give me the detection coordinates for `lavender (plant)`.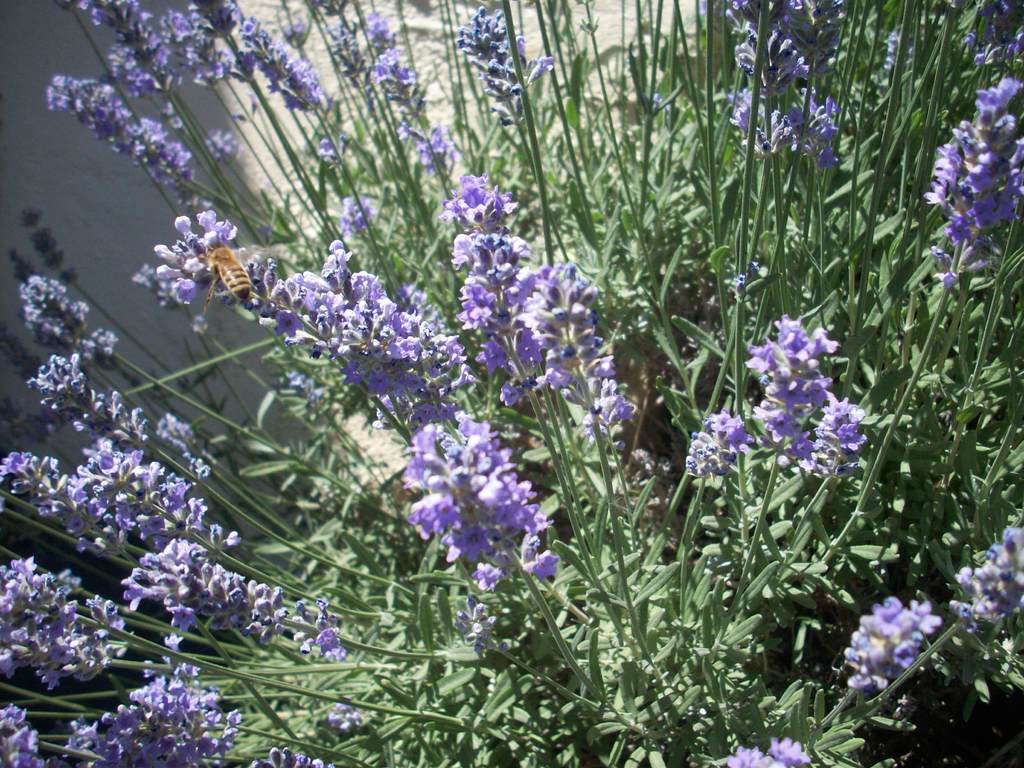
detection(830, 87, 1023, 536).
